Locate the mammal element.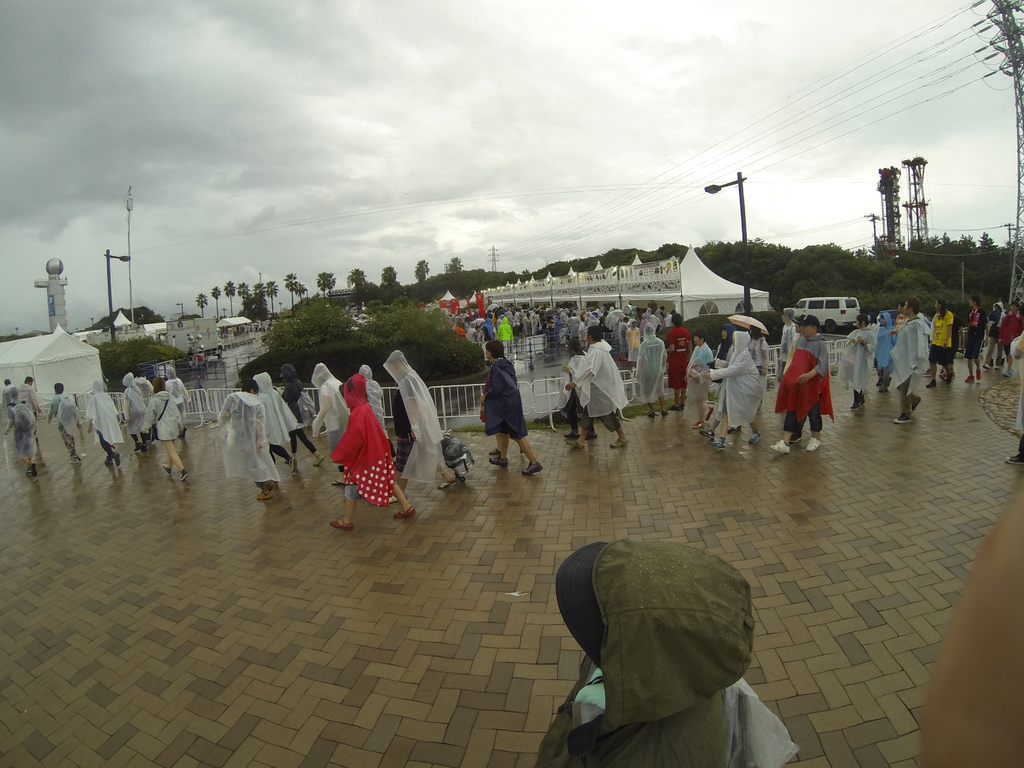
Element bbox: (682,324,717,425).
